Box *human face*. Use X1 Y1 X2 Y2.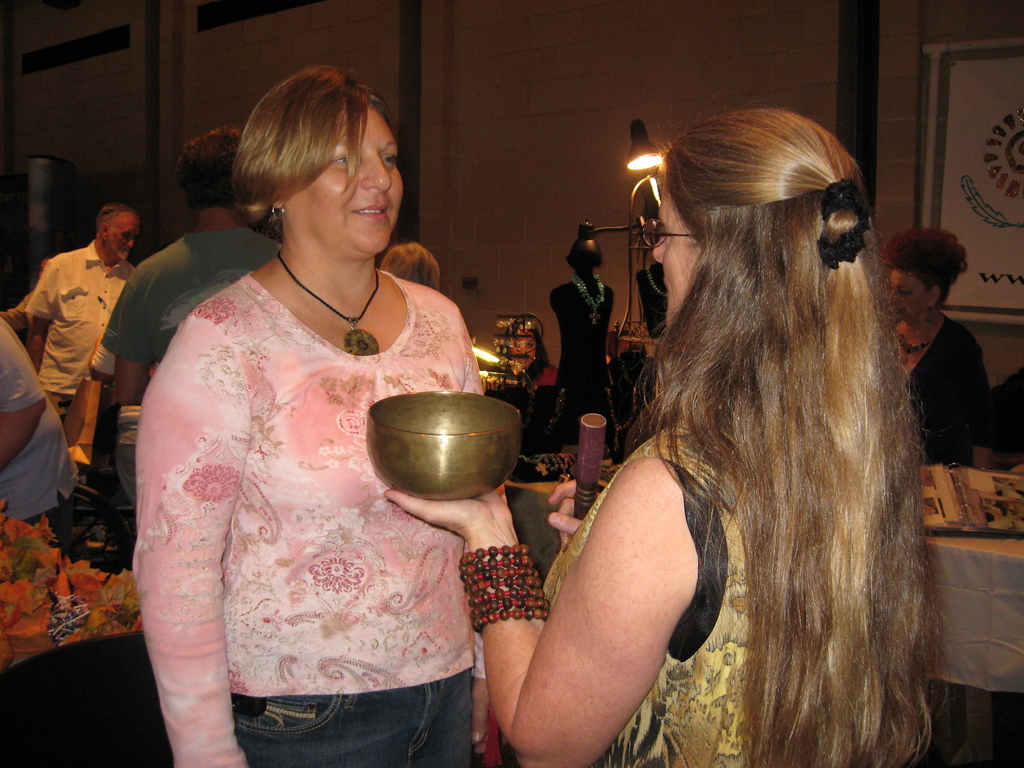
890 269 928 315.
